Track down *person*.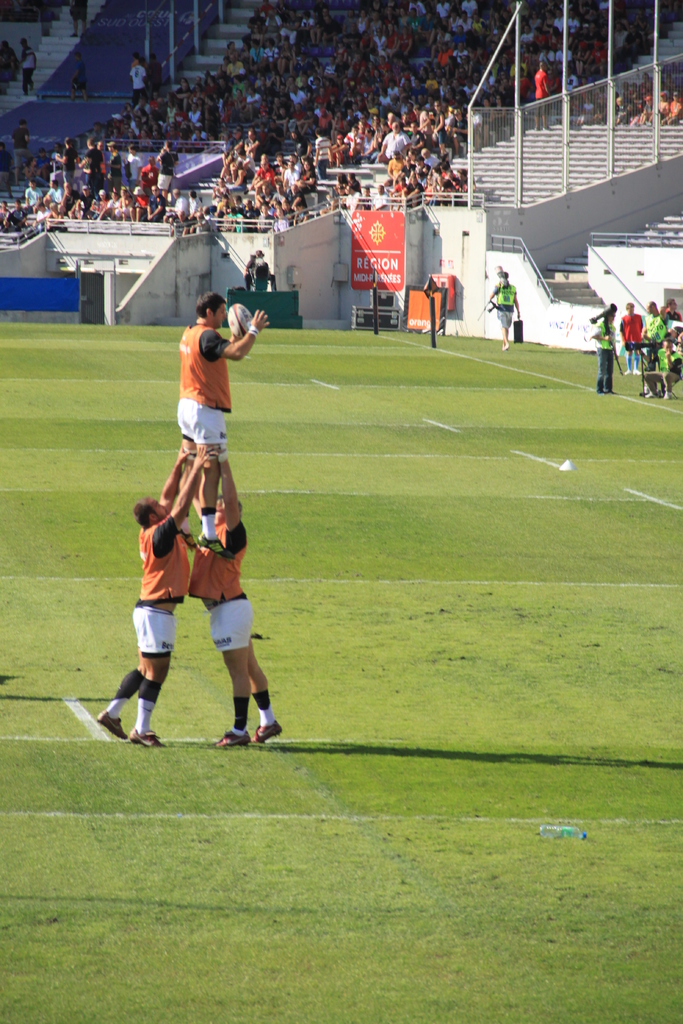
Tracked to box(162, 288, 270, 556).
